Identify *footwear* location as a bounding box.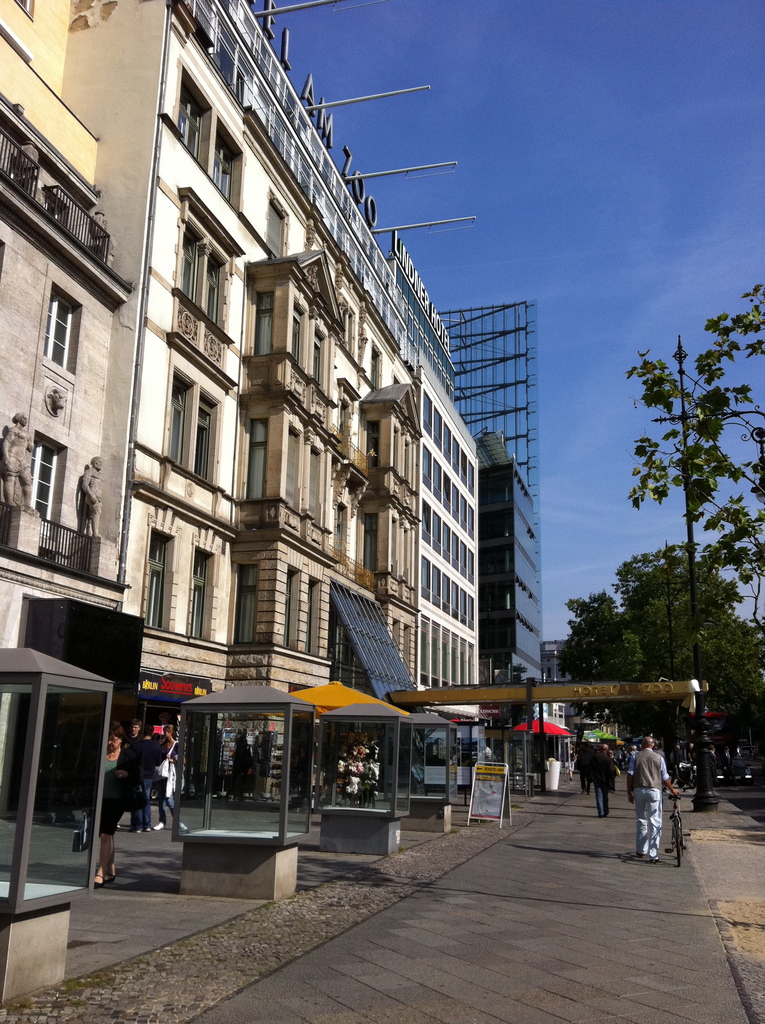
[90,862,109,890].
